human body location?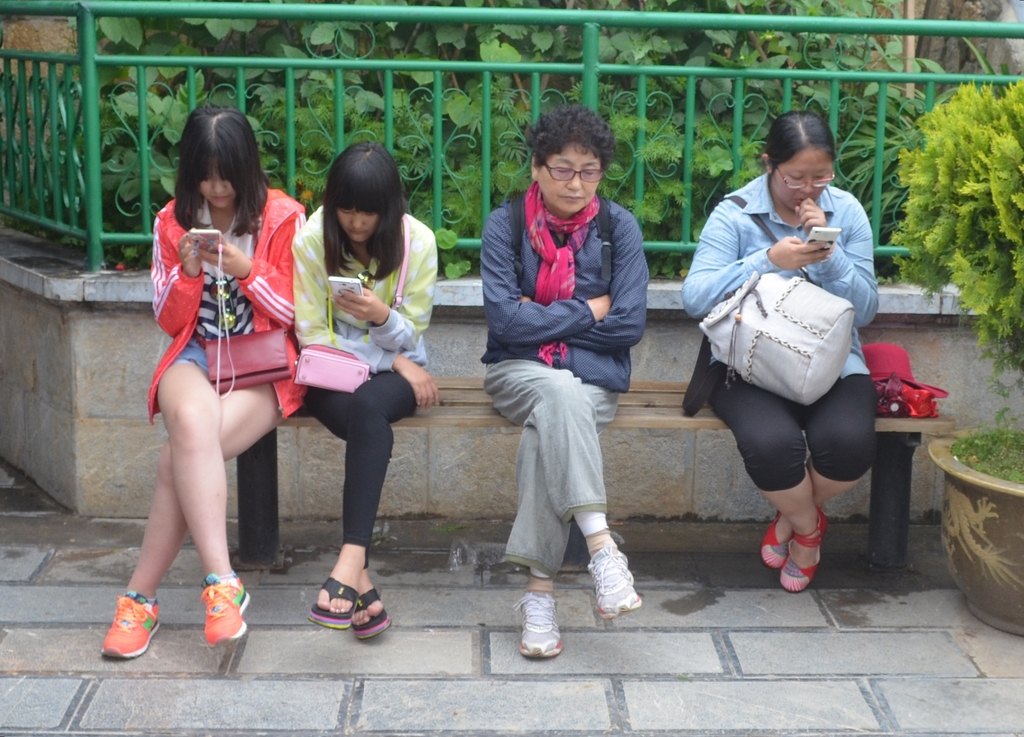
box=[678, 170, 881, 594]
